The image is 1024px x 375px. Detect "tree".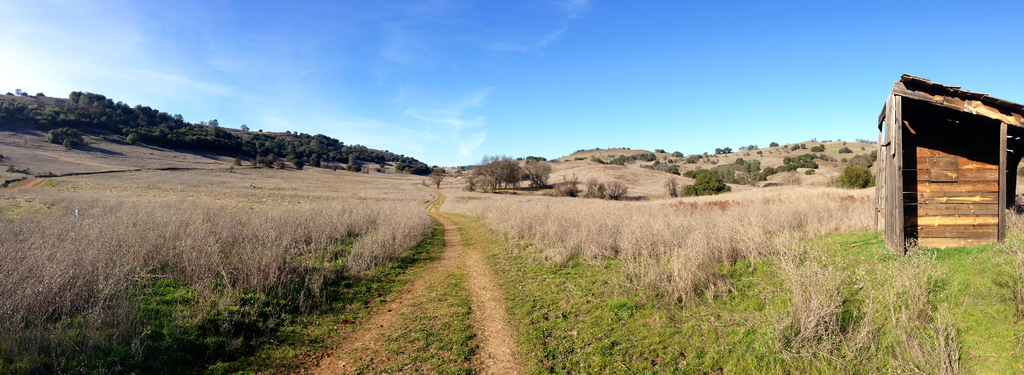
Detection: 681, 165, 733, 196.
